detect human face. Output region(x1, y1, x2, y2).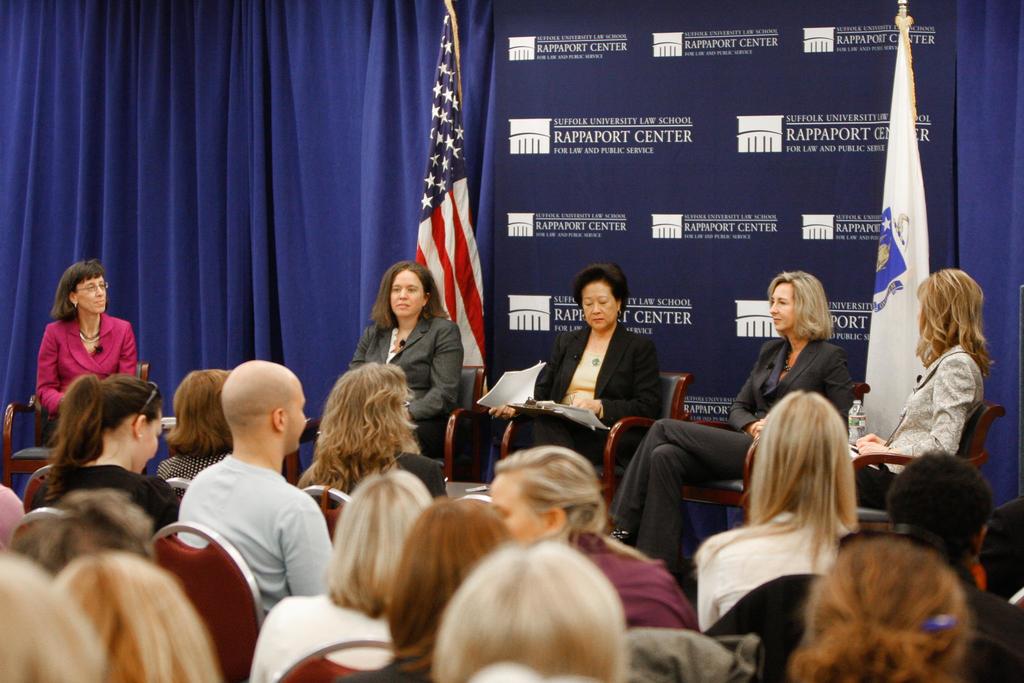
region(579, 283, 616, 329).
